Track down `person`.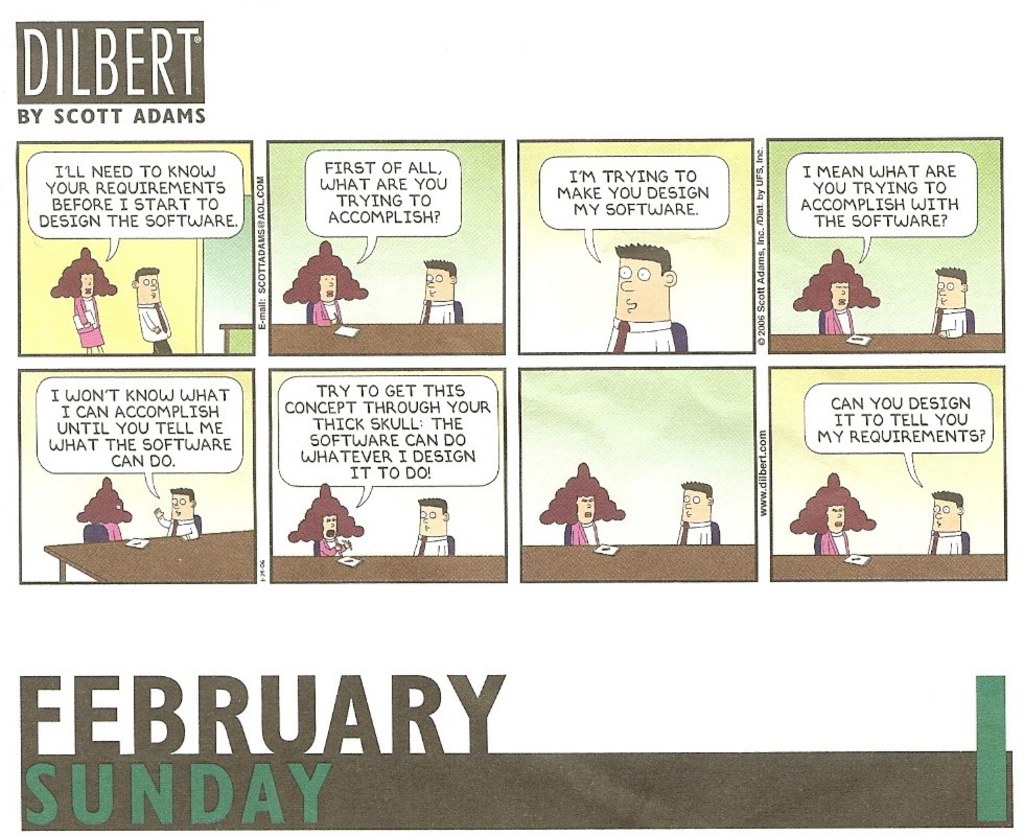
Tracked to (282, 241, 366, 329).
